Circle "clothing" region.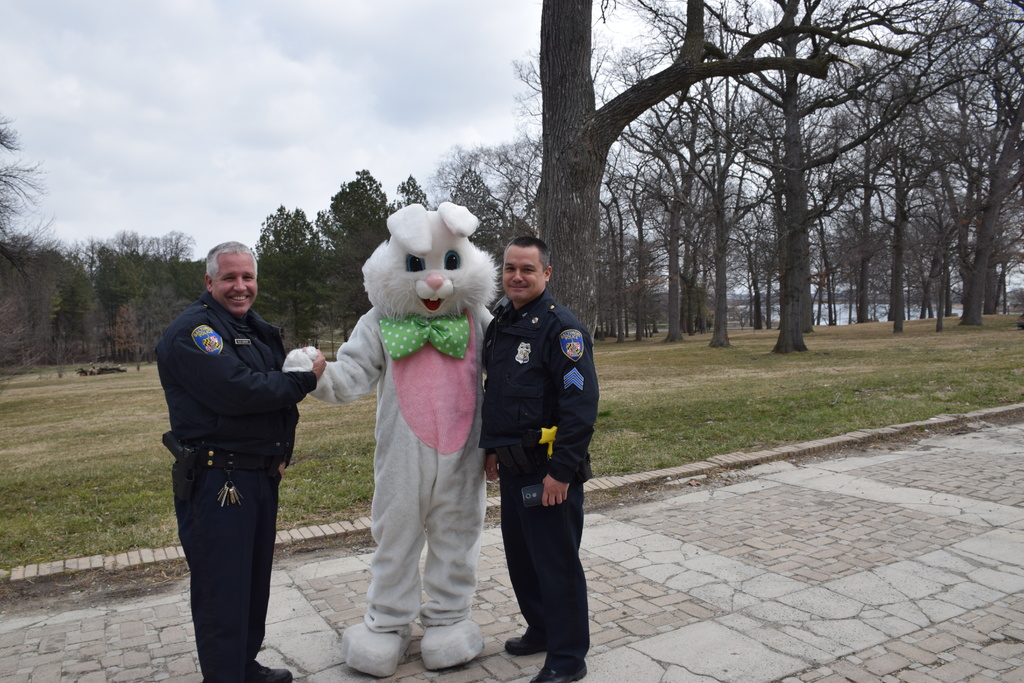
Region: x1=152 y1=246 x2=309 y2=645.
